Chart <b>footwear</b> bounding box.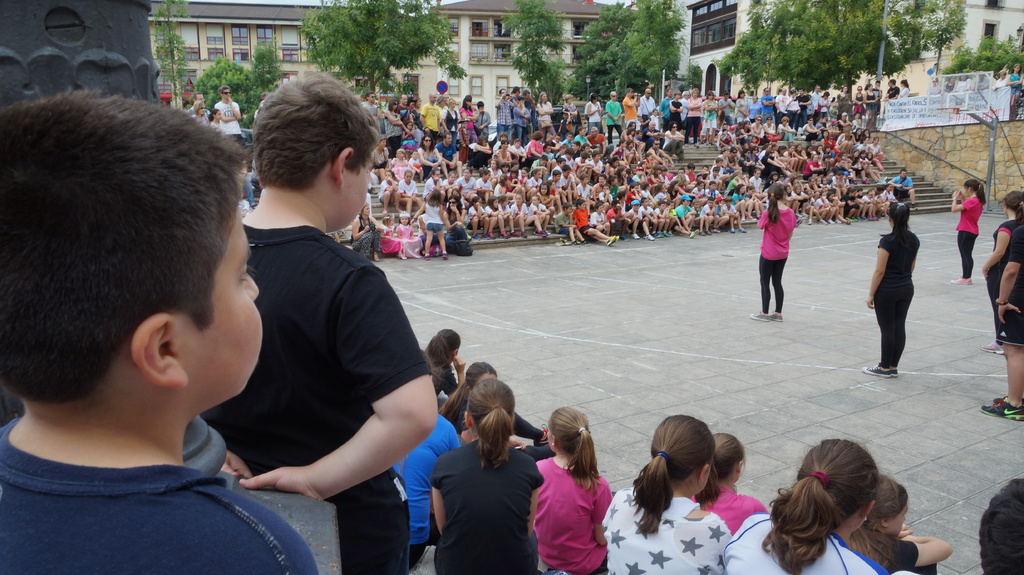
Charted: left=631, top=237, right=641, bottom=239.
